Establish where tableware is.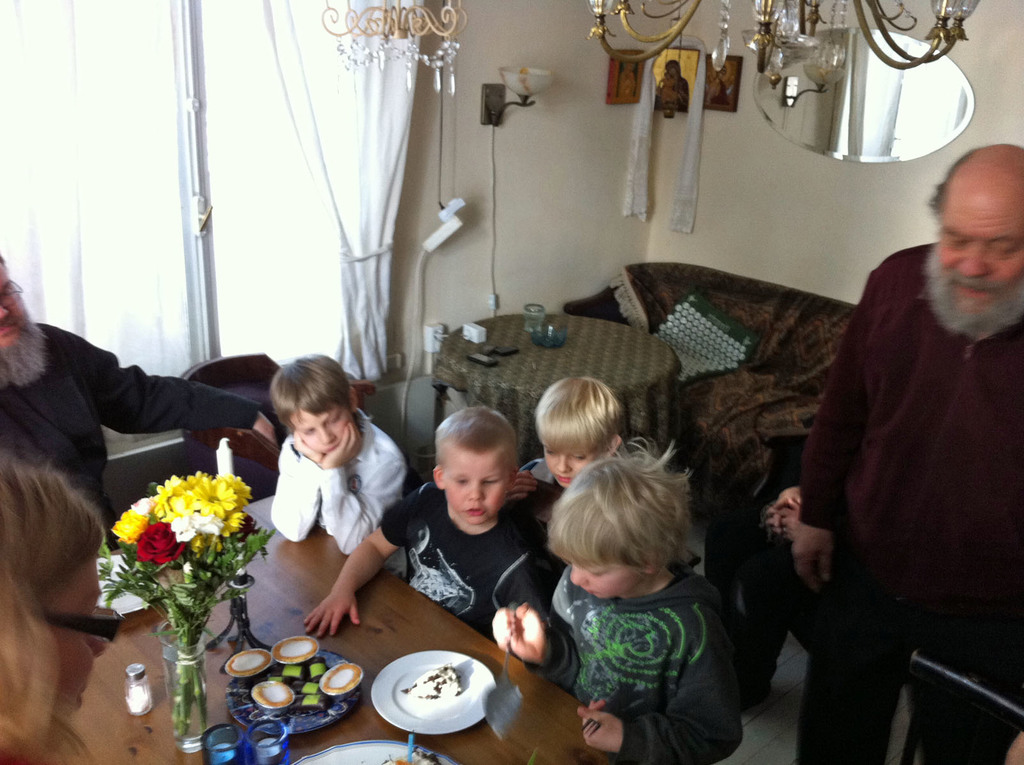
Established at bbox=[126, 661, 159, 714].
